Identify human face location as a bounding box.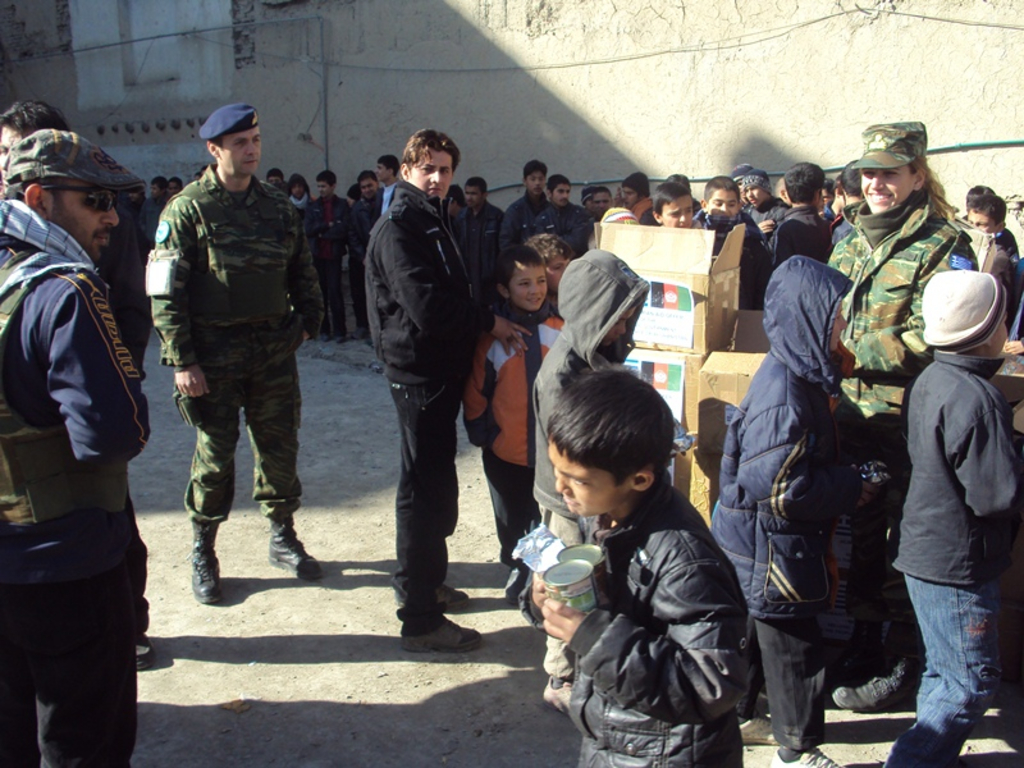
box=[603, 303, 641, 355].
